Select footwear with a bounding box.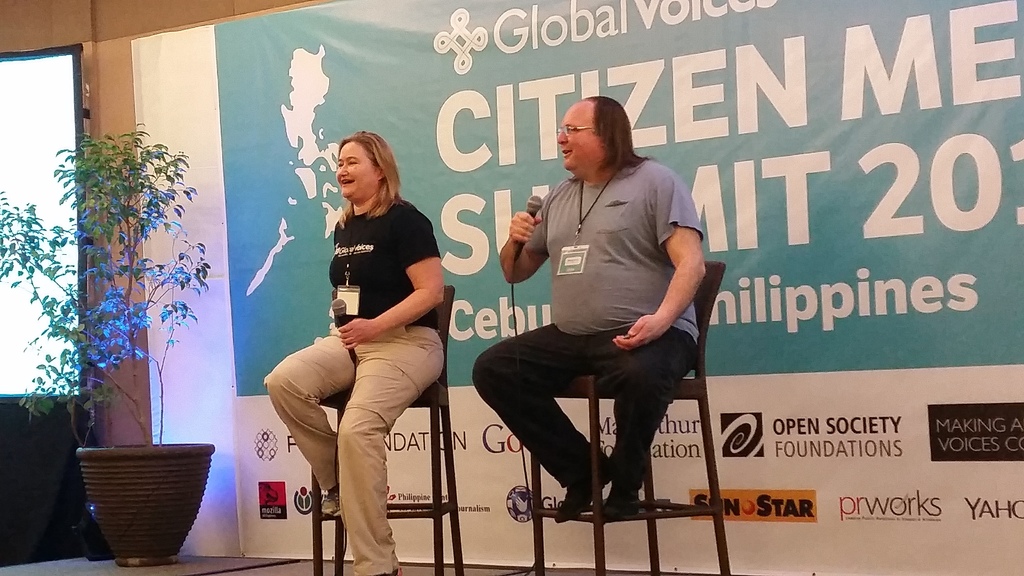
crop(557, 444, 612, 524).
